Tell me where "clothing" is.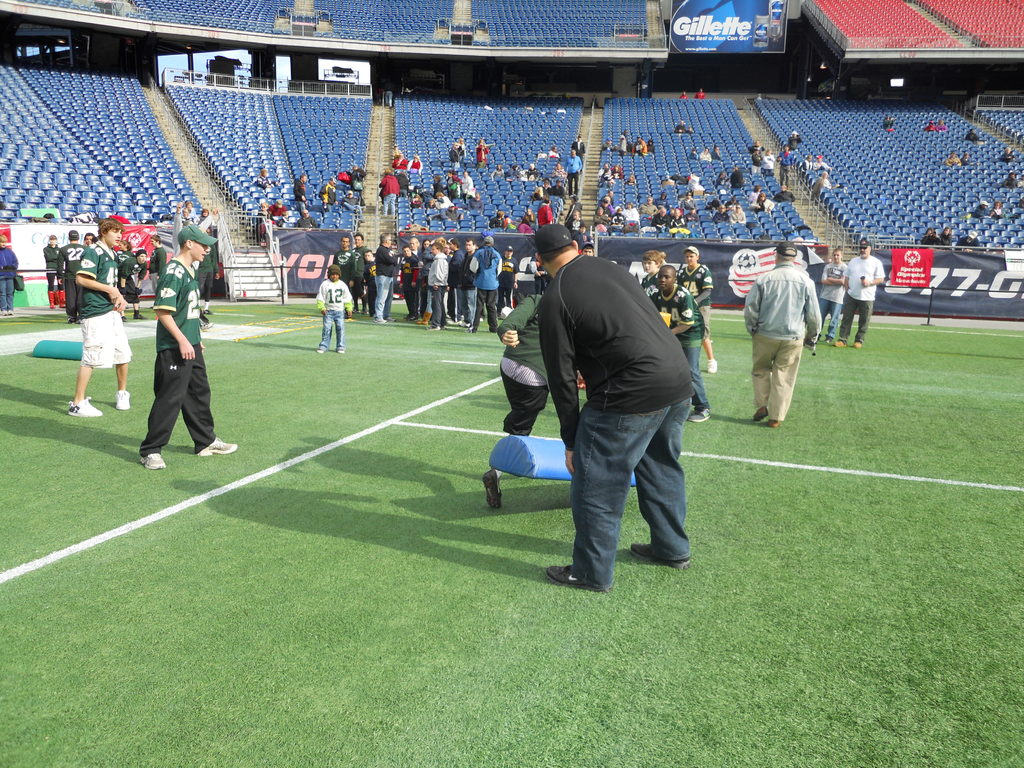
"clothing" is at box=[414, 250, 426, 315].
